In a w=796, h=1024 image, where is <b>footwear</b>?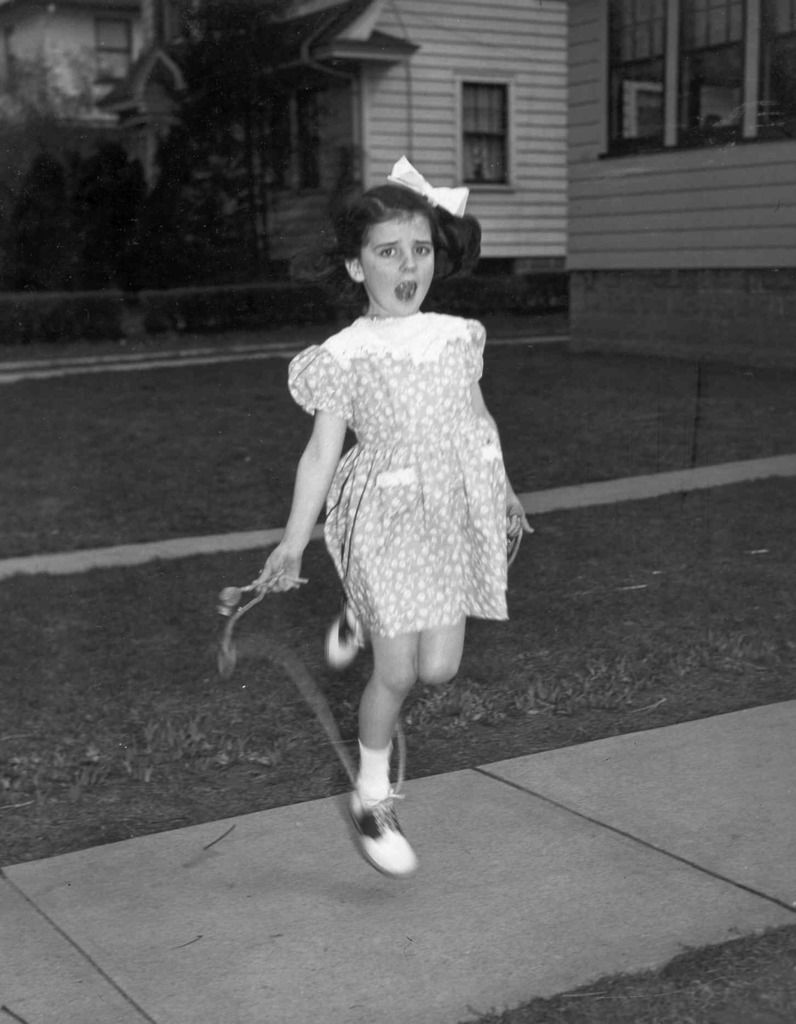
(x1=336, y1=778, x2=417, y2=880).
